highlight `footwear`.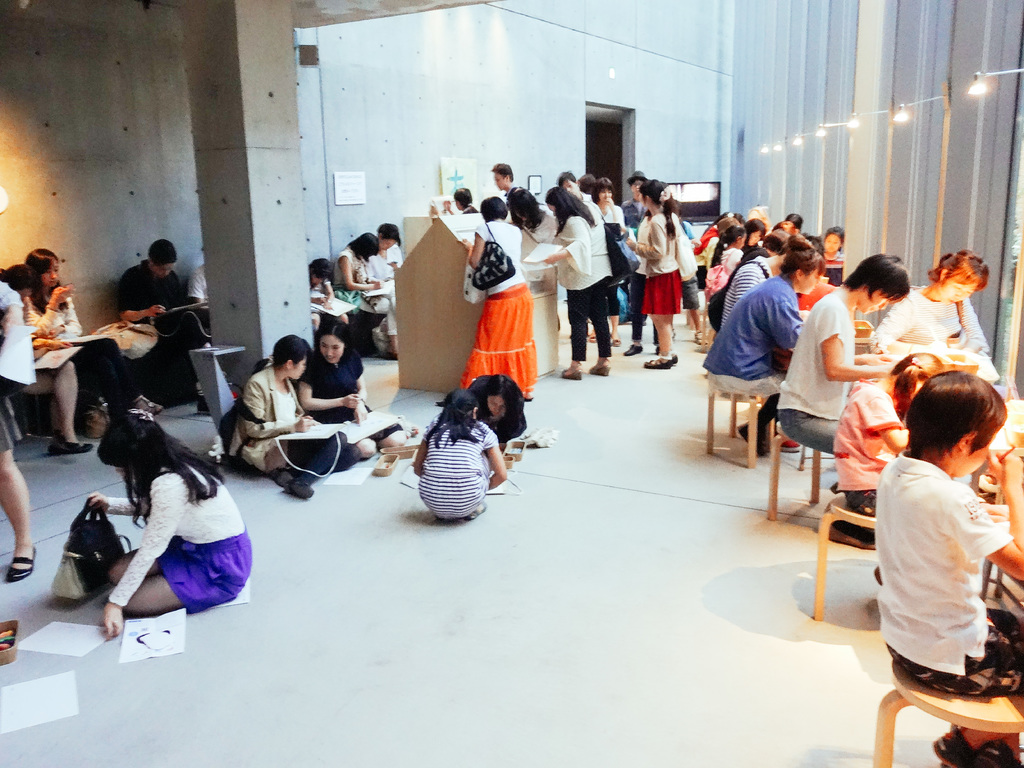
Highlighted region: [left=275, top=468, right=316, bottom=498].
